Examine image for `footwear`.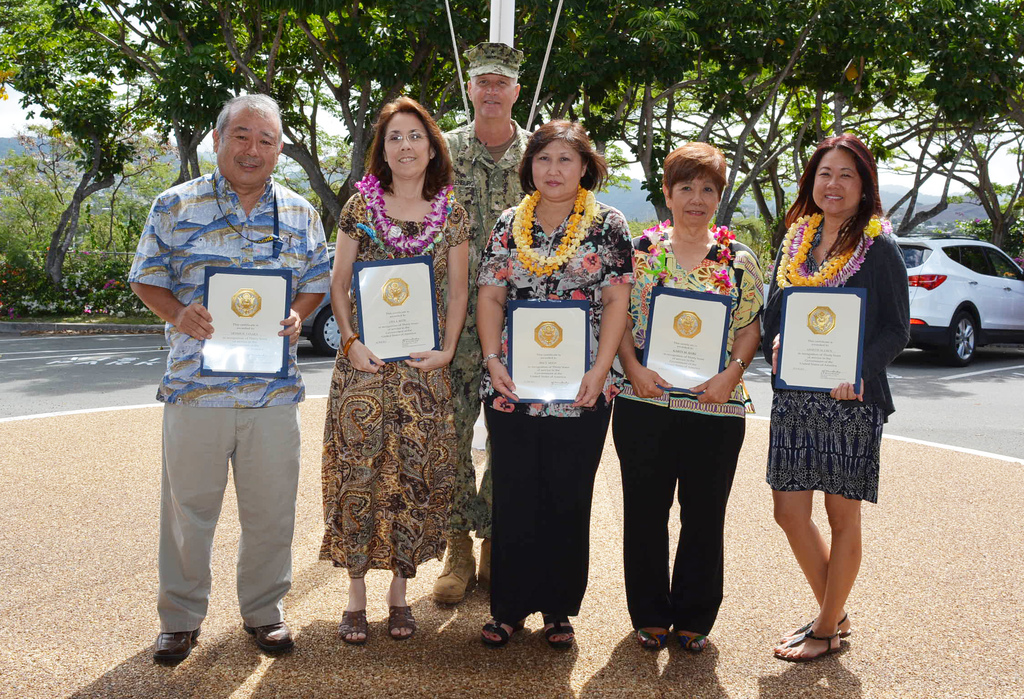
Examination result: rect(541, 609, 576, 653).
